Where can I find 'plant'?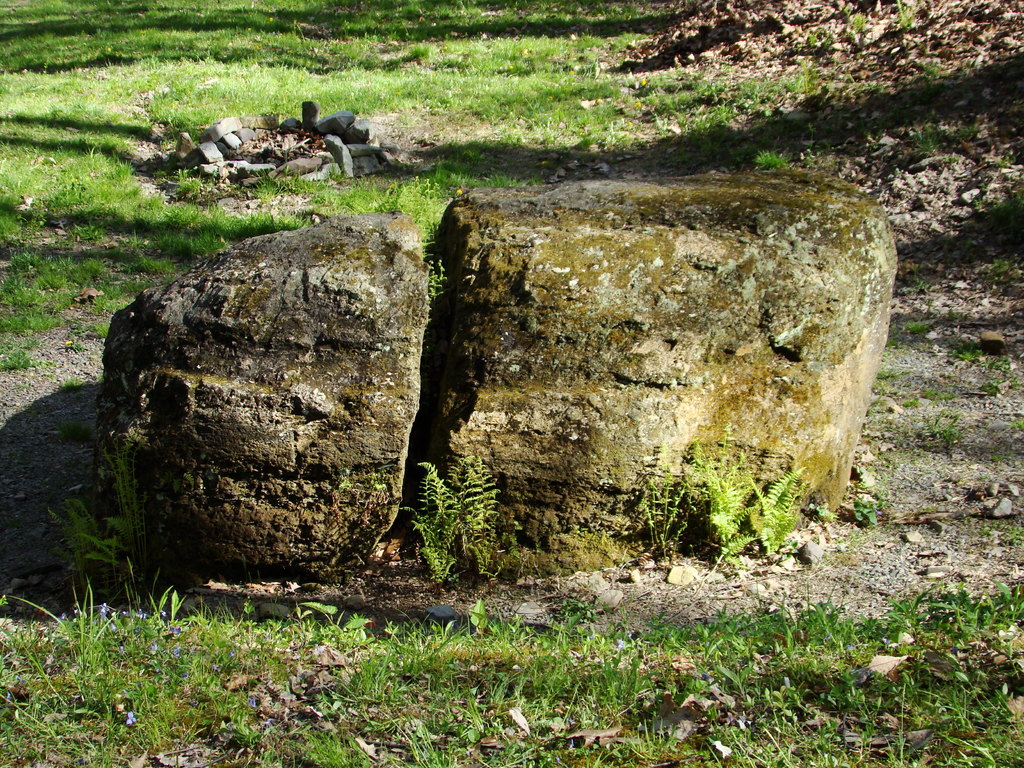
You can find it at 980,382,1004,394.
